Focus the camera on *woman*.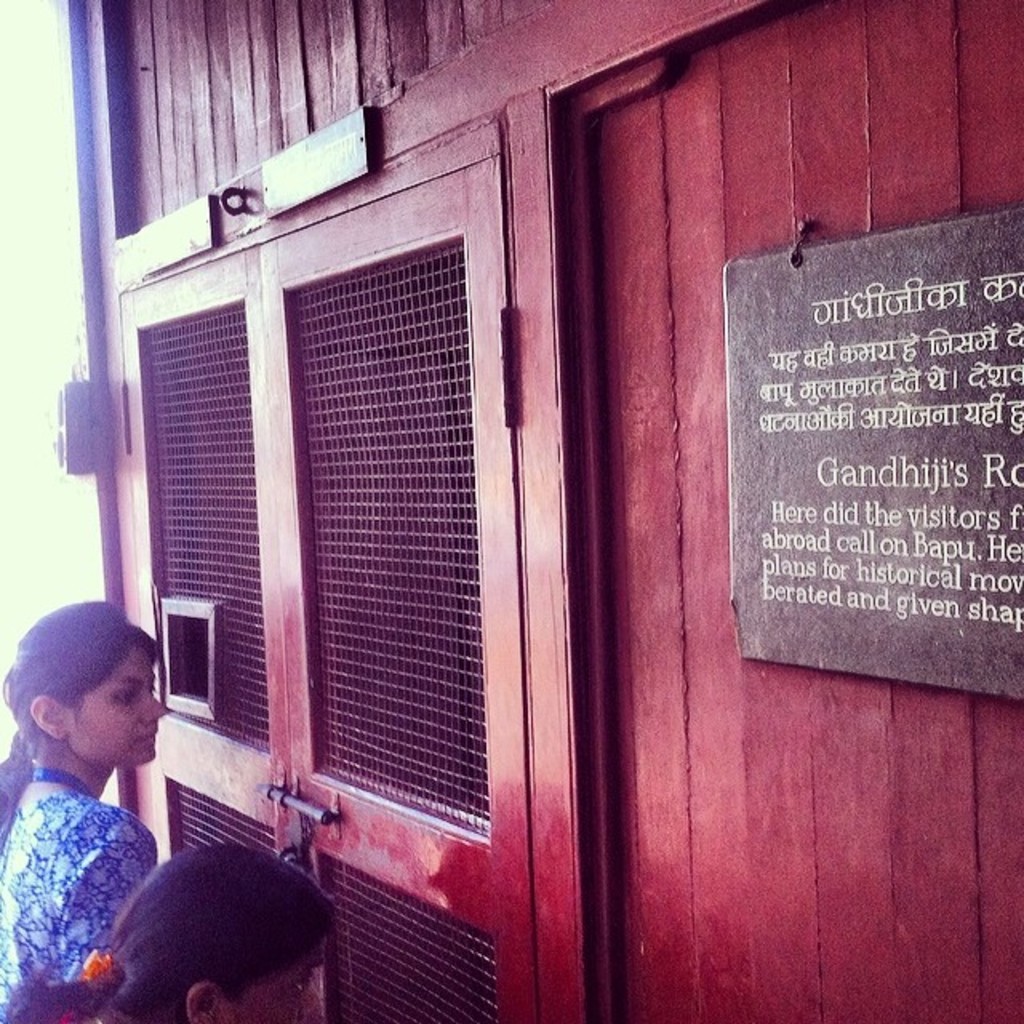
Focus region: detection(6, 851, 365, 1022).
